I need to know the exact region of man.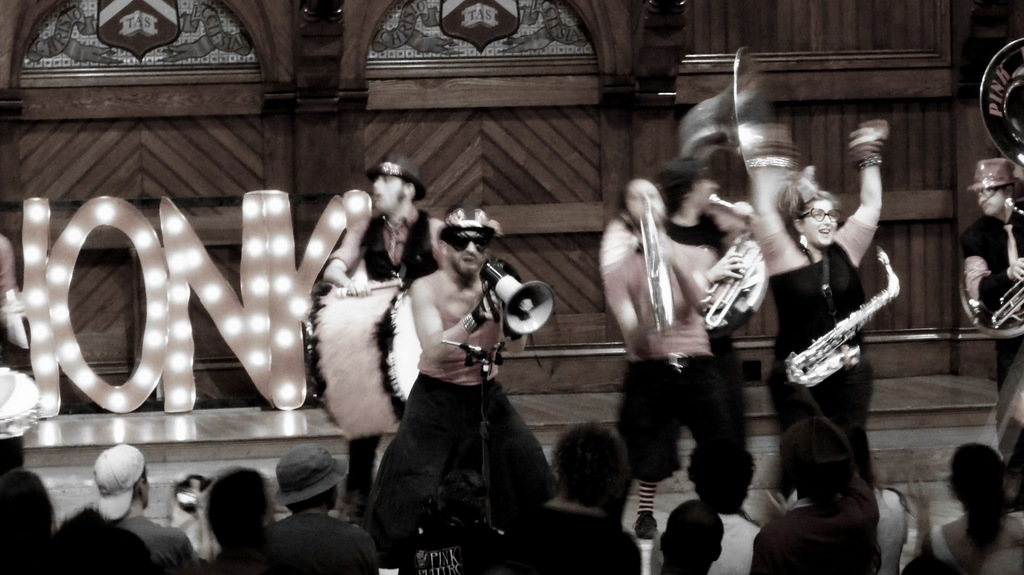
Region: x1=209 y1=467 x2=315 y2=574.
